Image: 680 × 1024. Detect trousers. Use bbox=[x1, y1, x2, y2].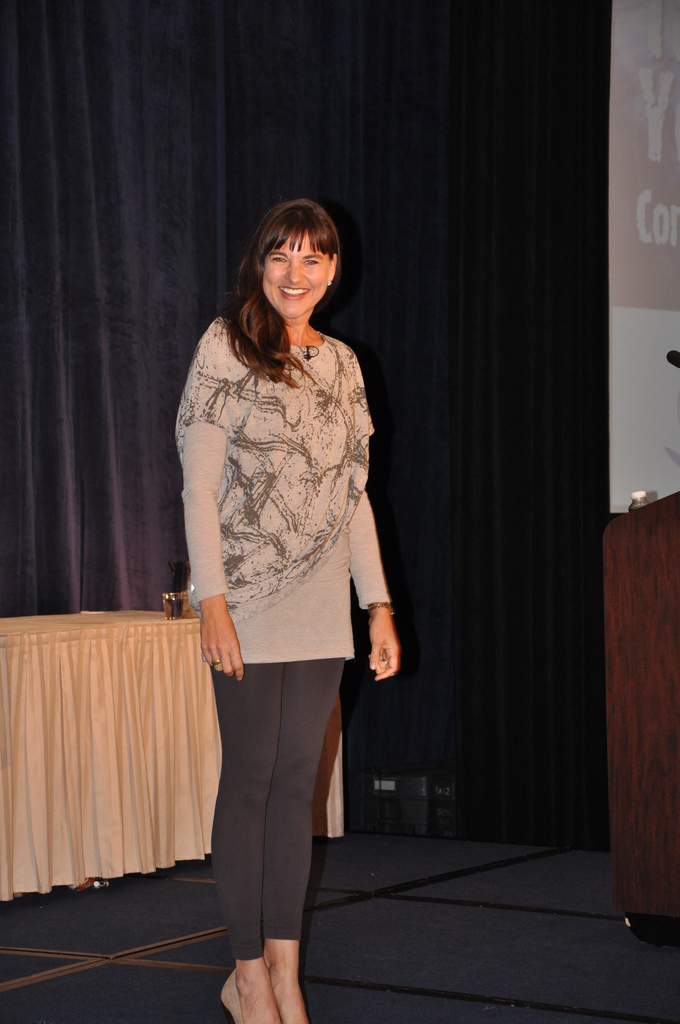
bbox=[211, 659, 337, 964].
